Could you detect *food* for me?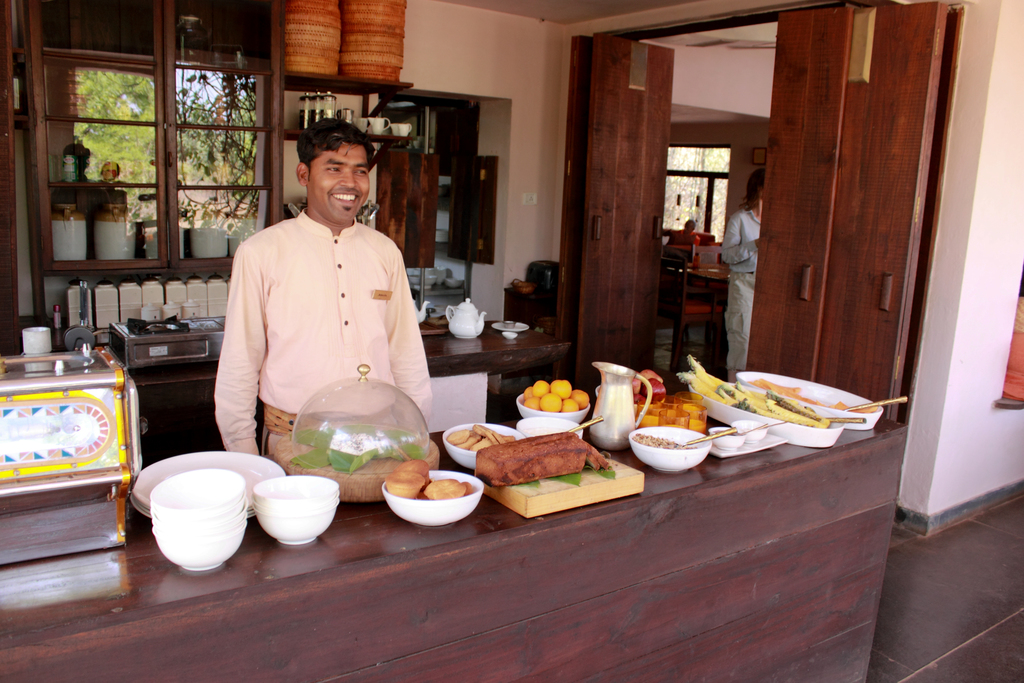
Detection result: 449 422 518 455.
